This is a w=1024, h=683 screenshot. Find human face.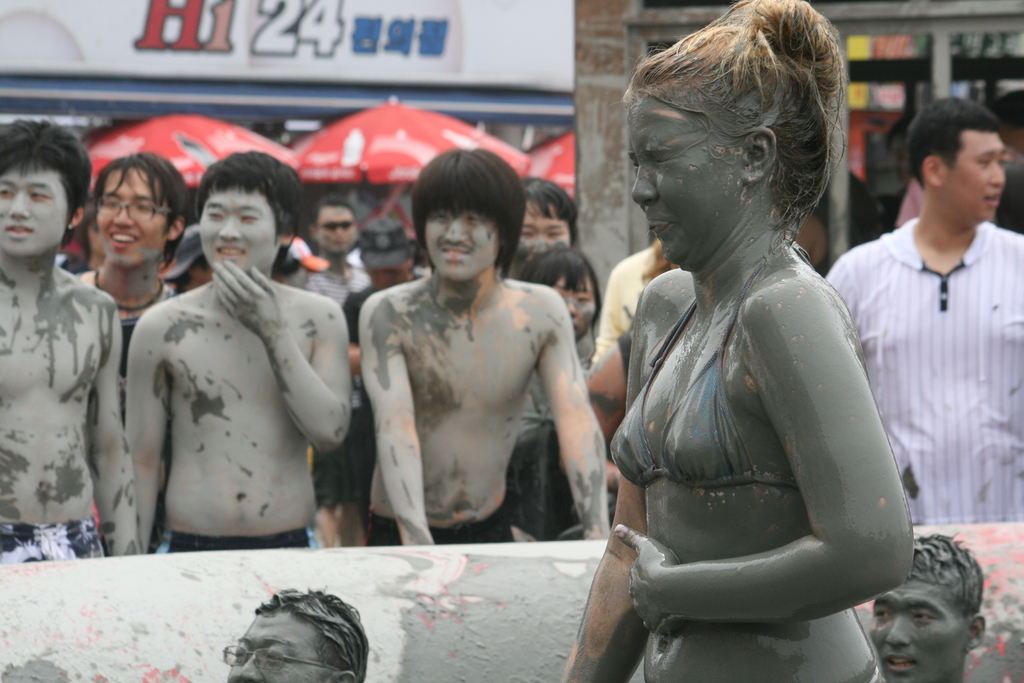
Bounding box: <bbox>223, 610, 319, 682</bbox>.
